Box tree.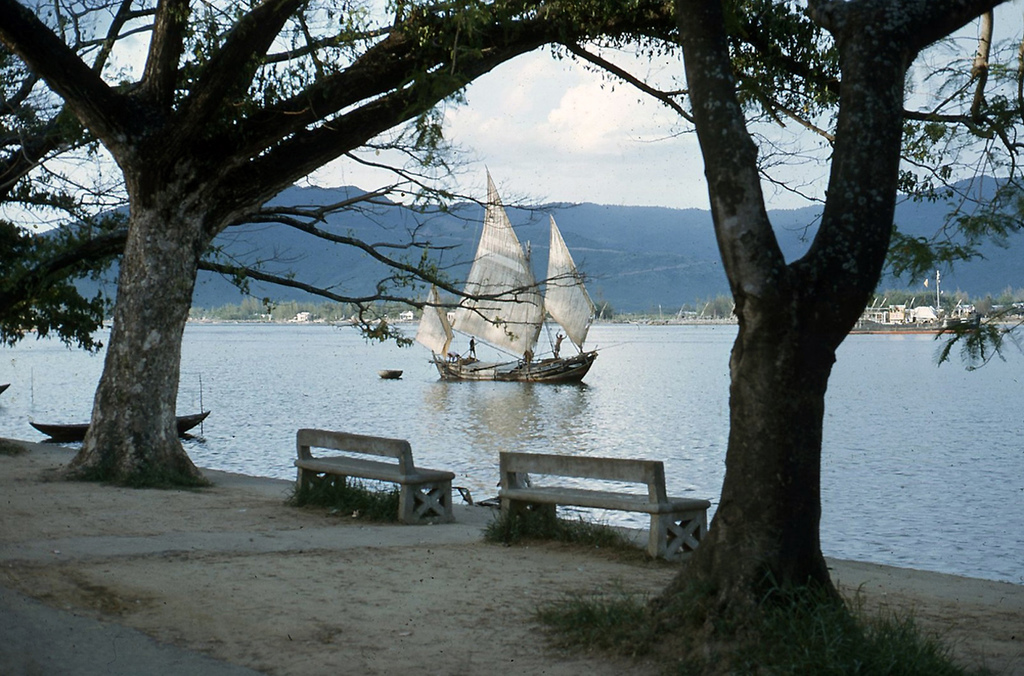
box(657, 45, 907, 592).
